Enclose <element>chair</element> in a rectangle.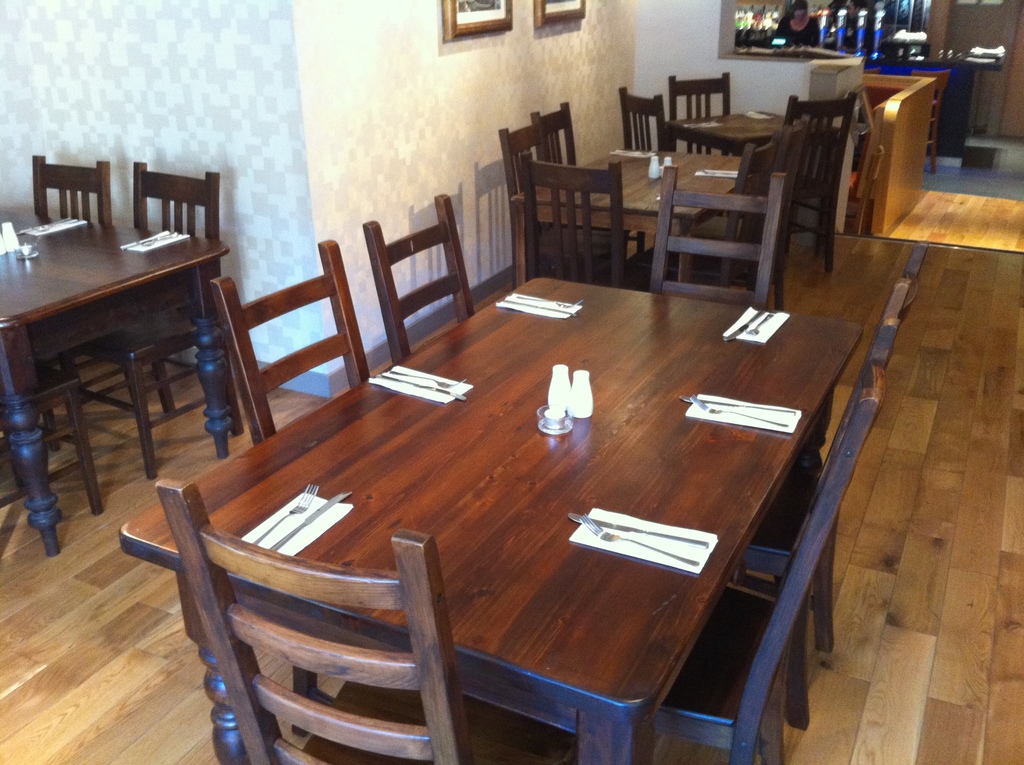
x1=864, y1=66, x2=880, y2=75.
